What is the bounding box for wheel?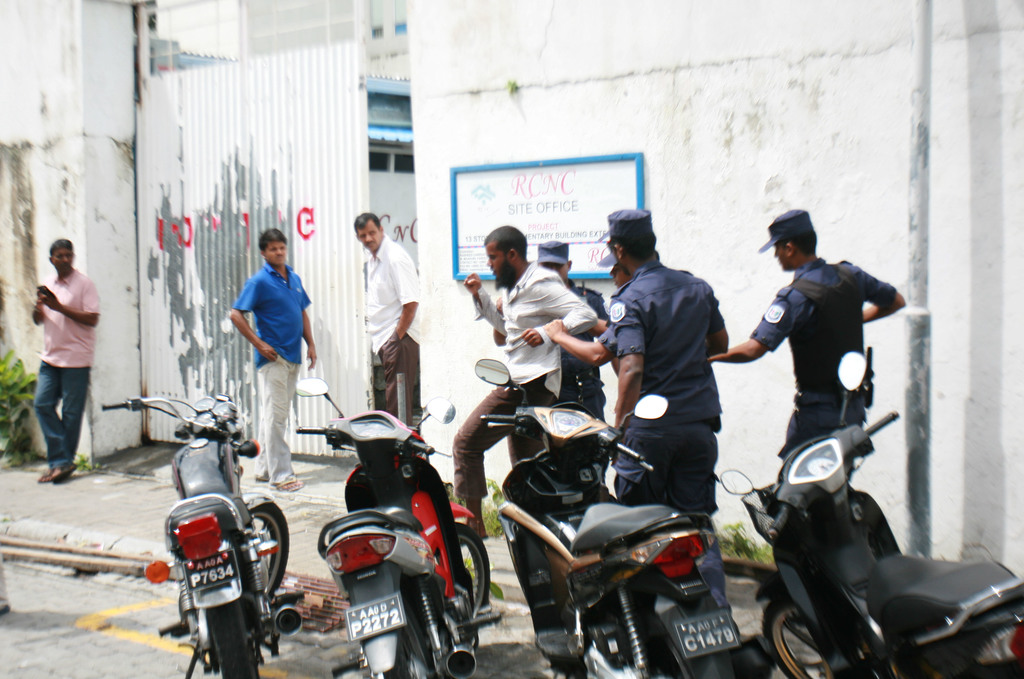
(203,604,262,678).
